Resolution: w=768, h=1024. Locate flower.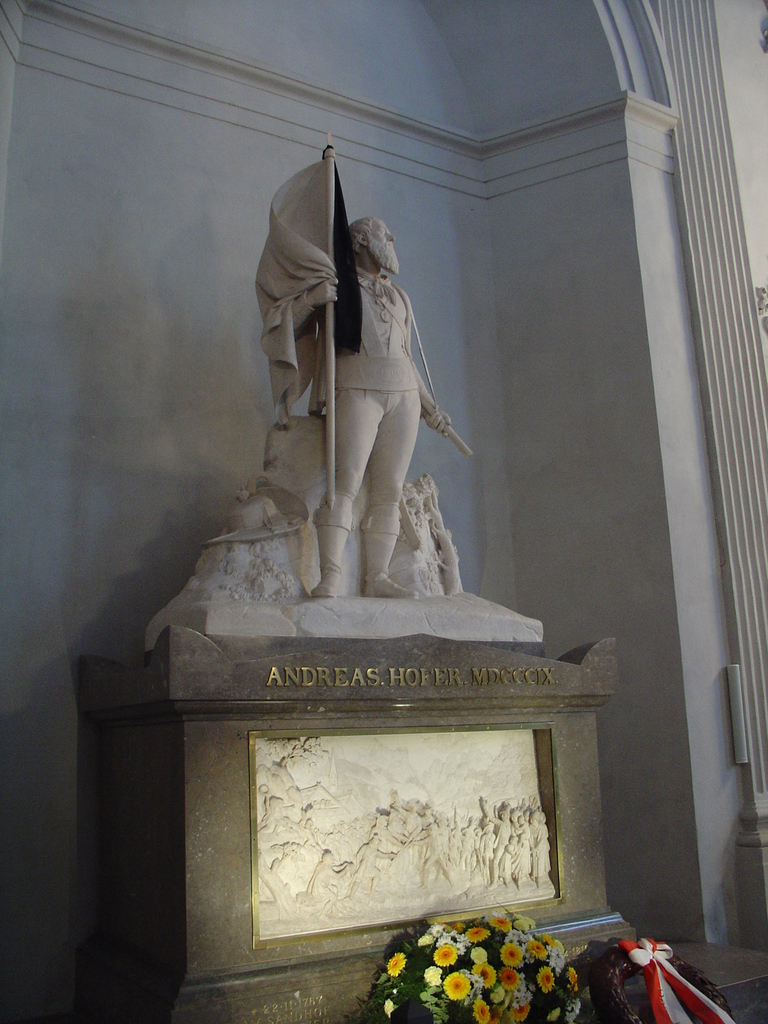
rect(548, 943, 568, 977).
